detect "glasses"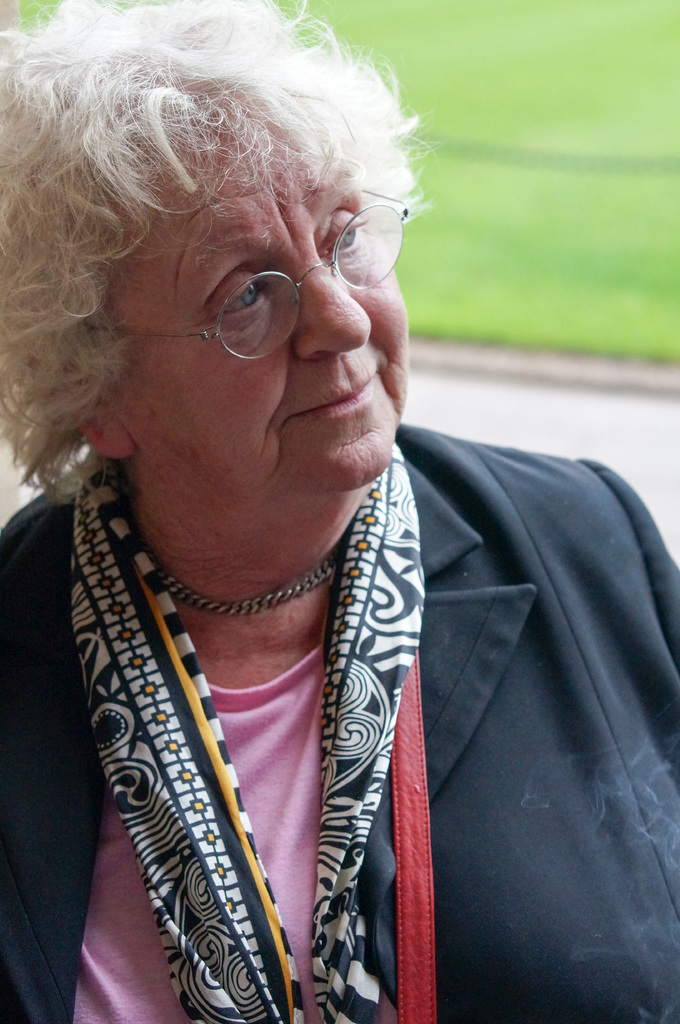
box=[140, 194, 384, 342]
